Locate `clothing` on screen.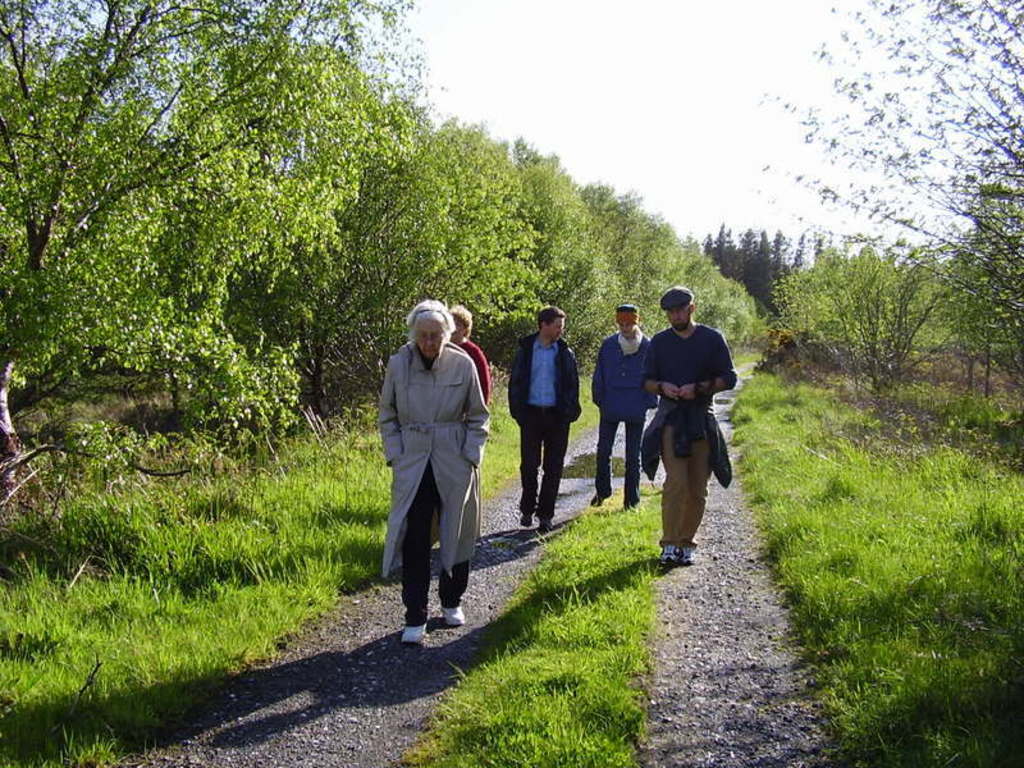
On screen at crop(639, 303, 731, 535).
